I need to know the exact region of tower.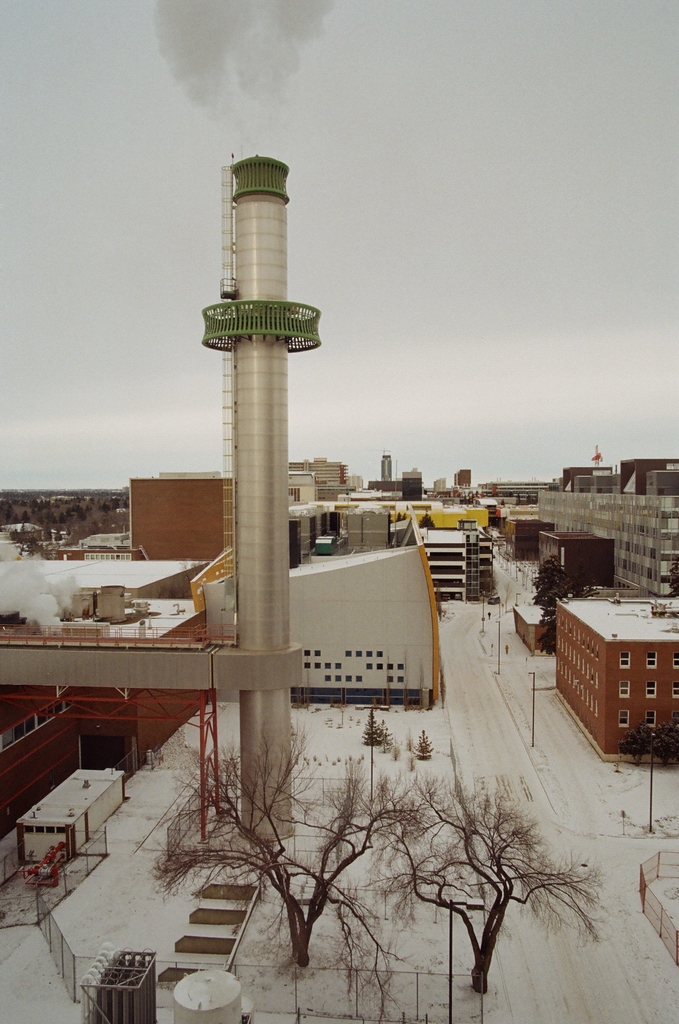
Region: crop(193, 152, 325, 844).
